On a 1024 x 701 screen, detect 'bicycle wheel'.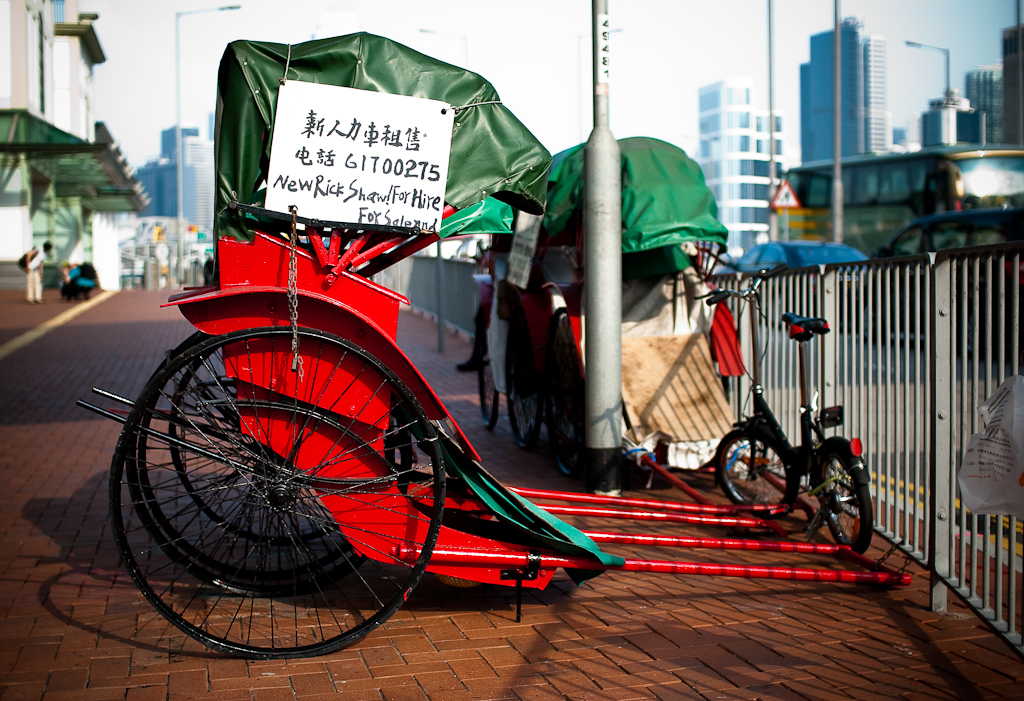
[817, 453, 874, 557].
